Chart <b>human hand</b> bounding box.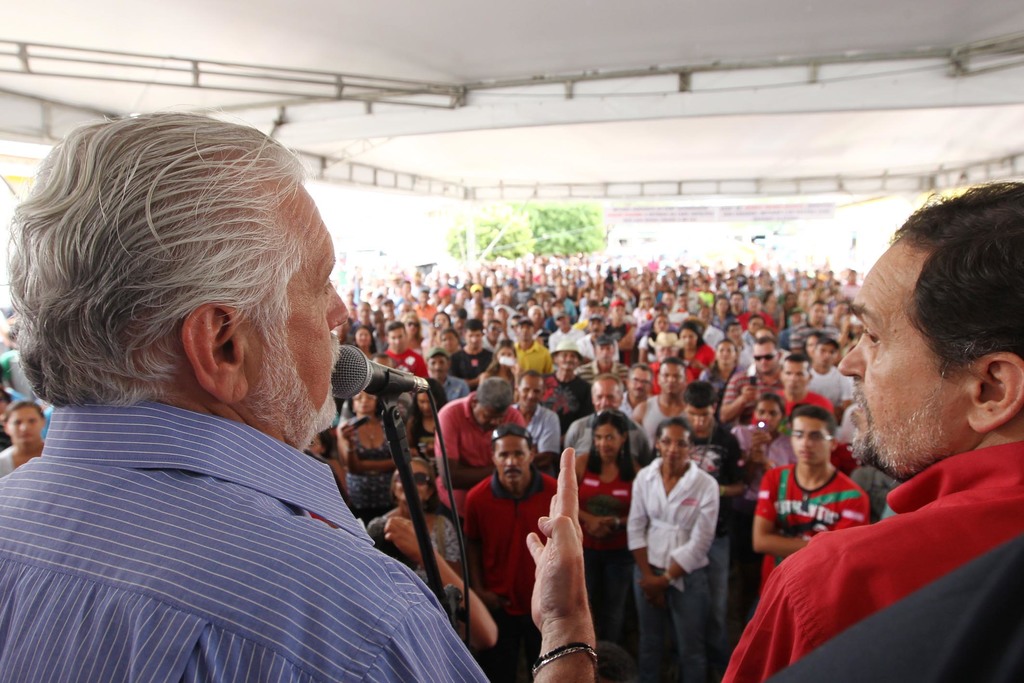
Charted: locate(520, 448, 591, 618).
